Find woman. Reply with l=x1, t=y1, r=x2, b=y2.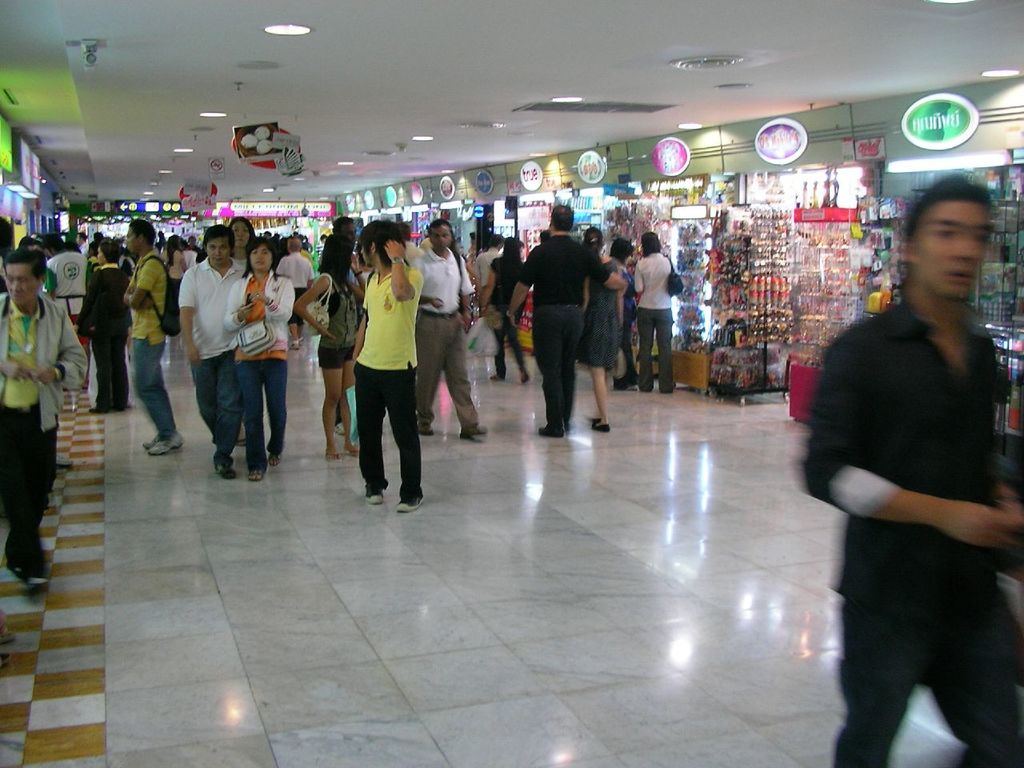
l=335, t=221, r=431, b=517.
